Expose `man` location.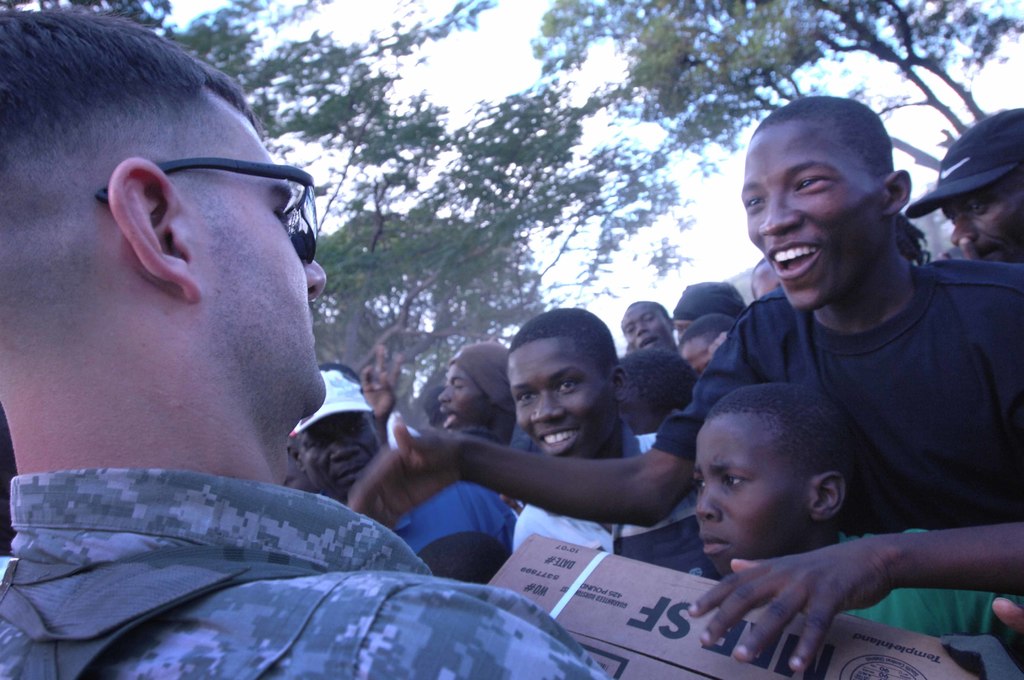
Exposed at left=613, top=292, right=674, bottom=342.
